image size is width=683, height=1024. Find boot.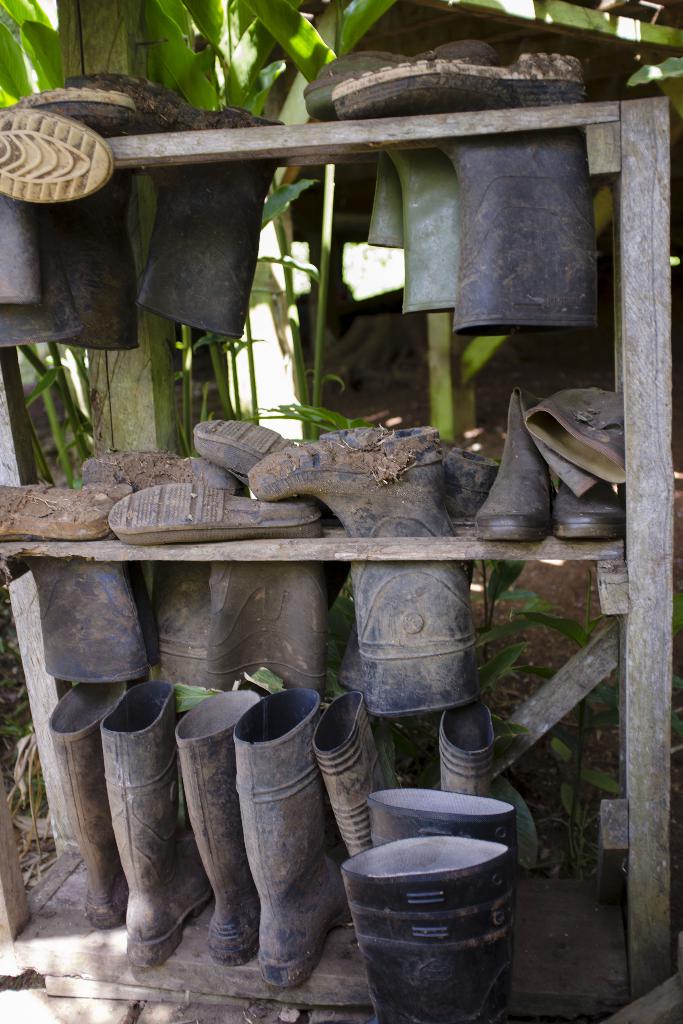
{"left": 547, "top": 403, "right": 628, "bottom": 540}.
